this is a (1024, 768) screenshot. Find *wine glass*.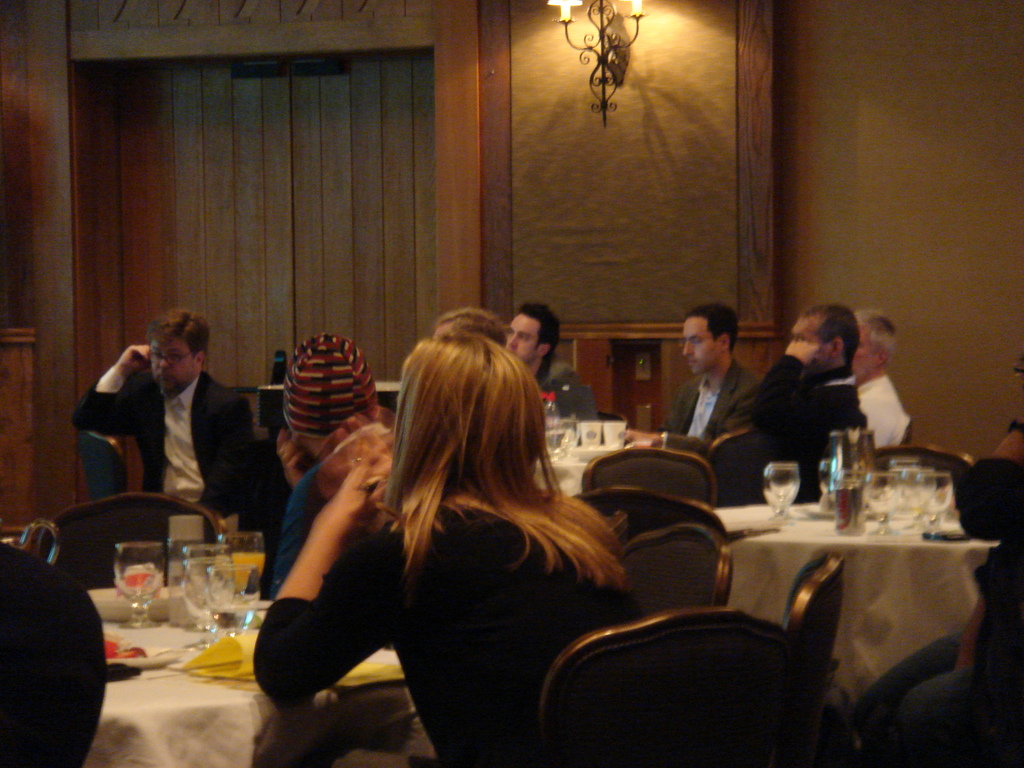
Bounding box: (left=763, top=458, right=800, bottom=529).
